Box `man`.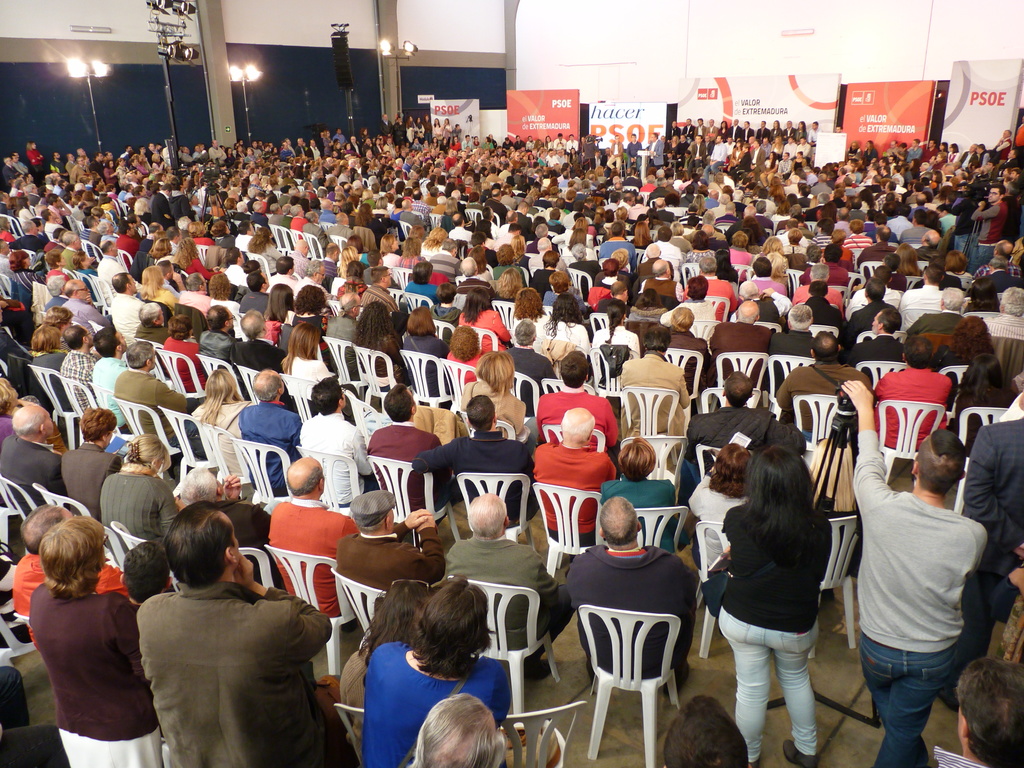
(x1=56, y1=326, x2=103, y2=412).
